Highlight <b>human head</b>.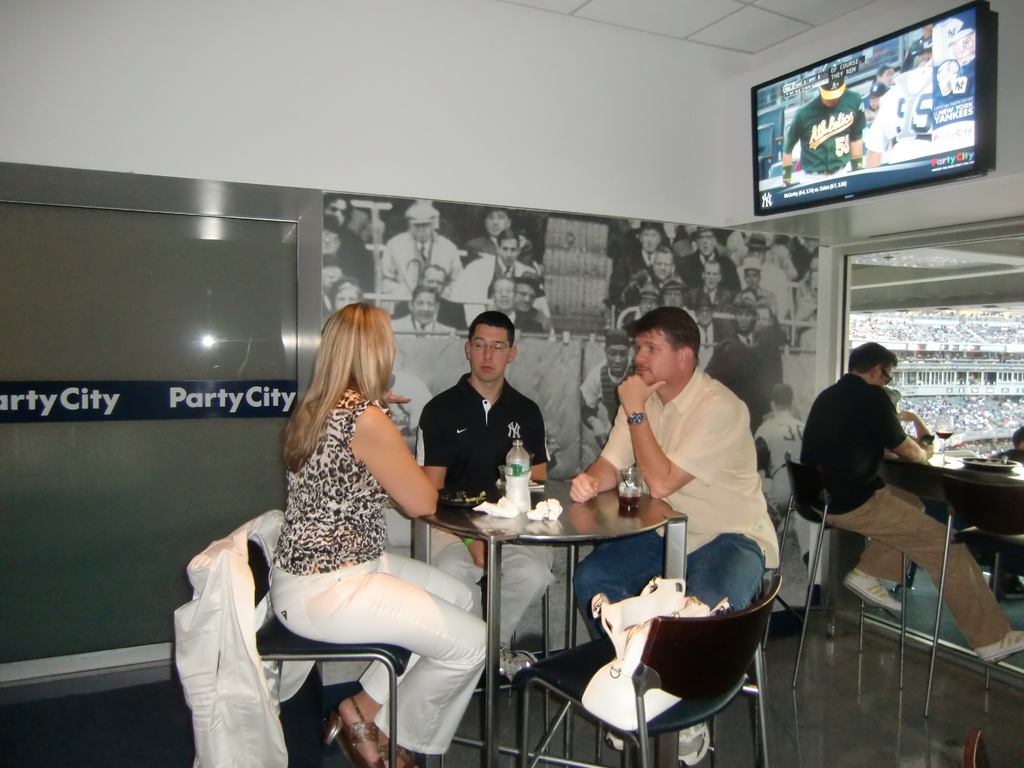
Highlighted region: <box>876,64,892,85</box>.
